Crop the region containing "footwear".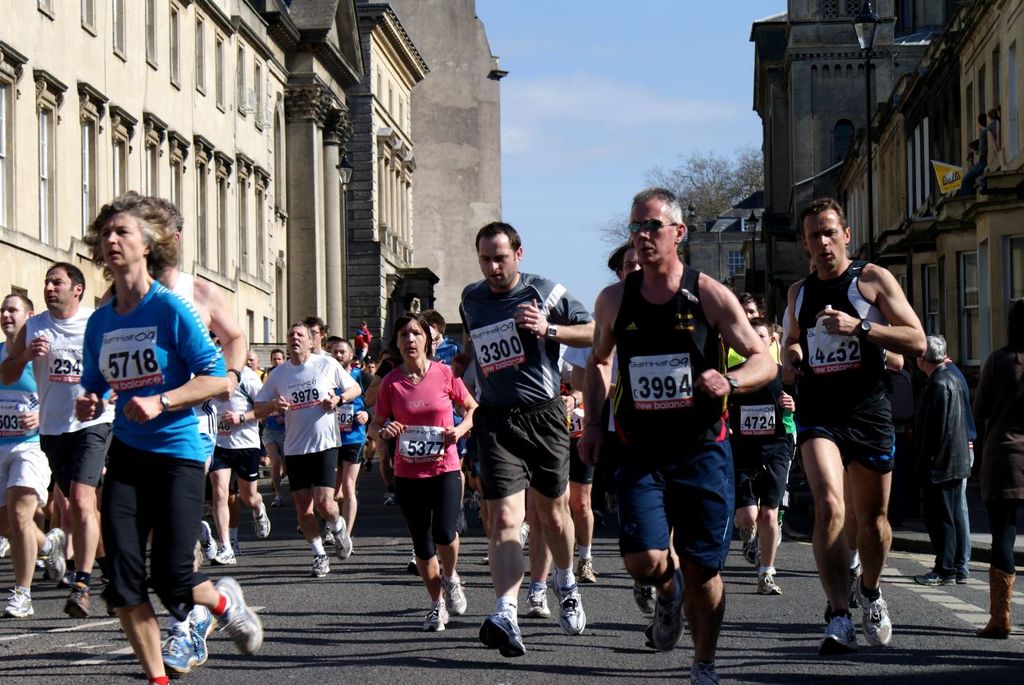
Crop region: (554,582,590,633).
